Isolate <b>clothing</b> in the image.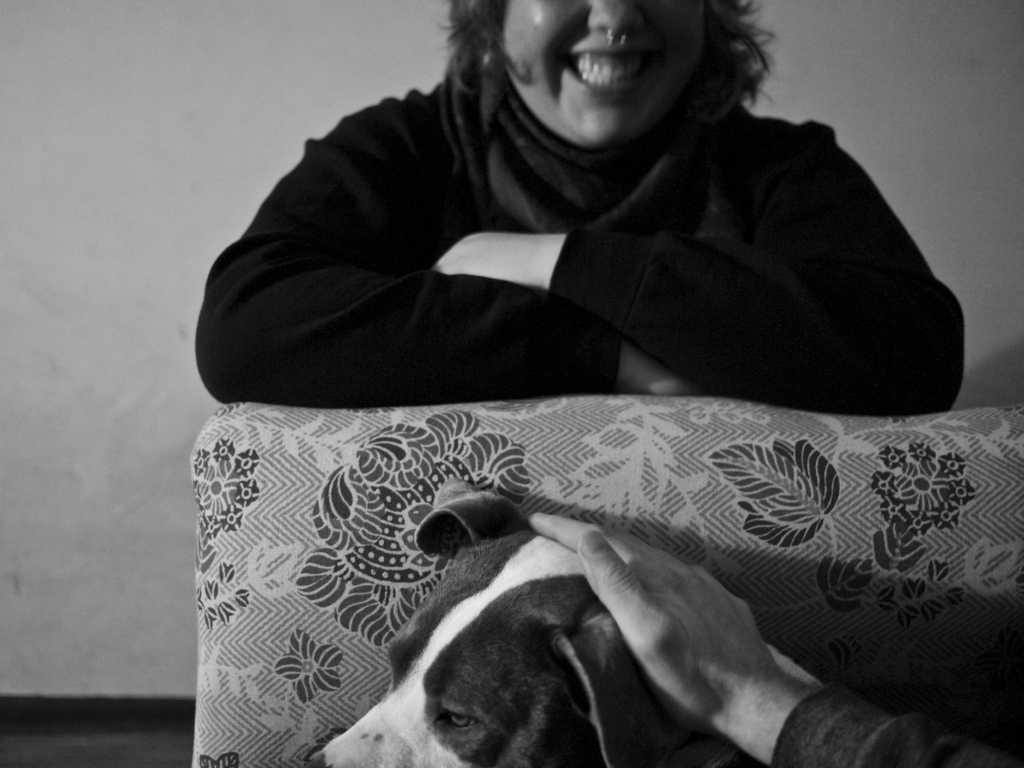
Isolated region: <bbox>178, 17, 985, 429</bbox>.
